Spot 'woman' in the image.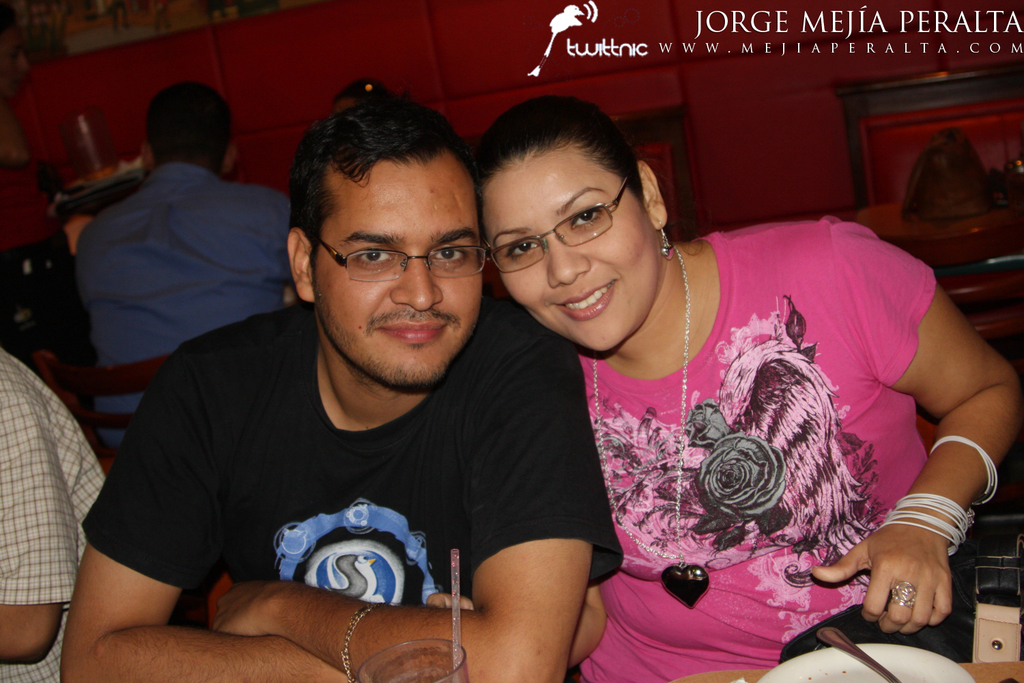
'woman' found at 435/91/939/678.
